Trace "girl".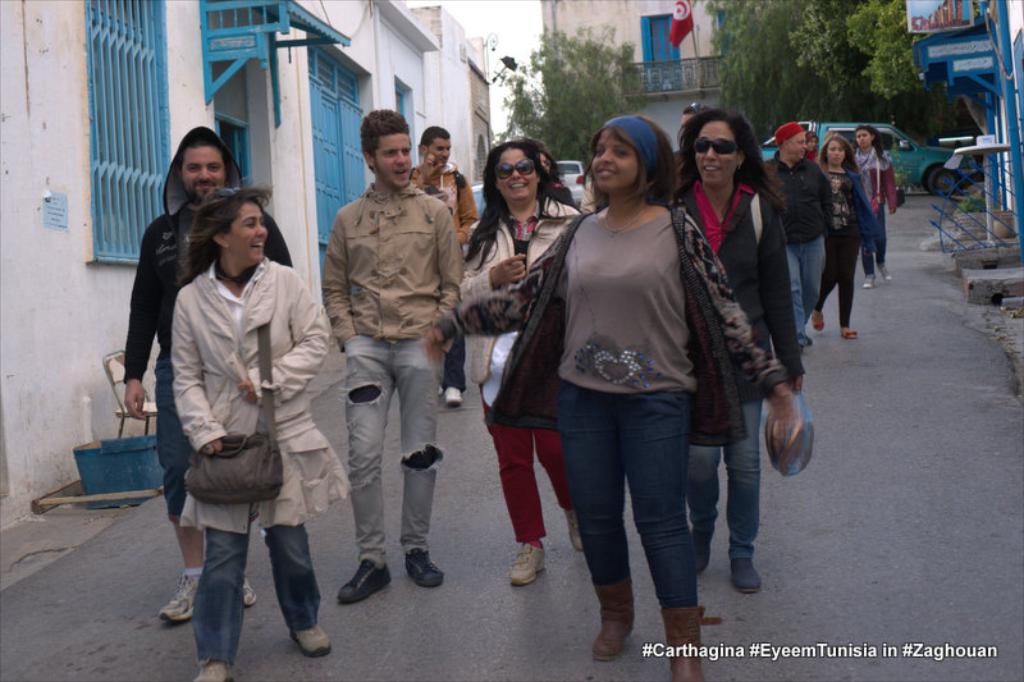
Traced to (x1=424, y1=116, x2=817, y2=679).
